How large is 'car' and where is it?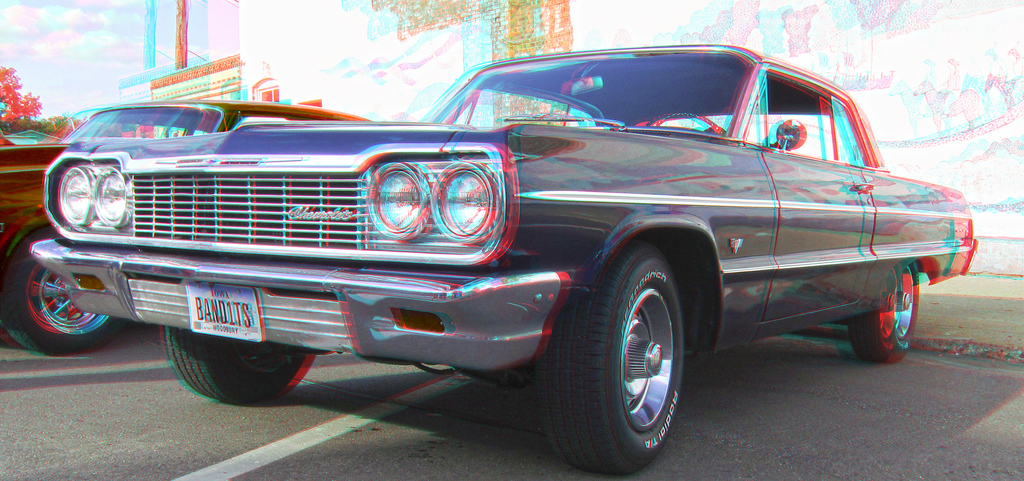
Bounding box: (0, 97, 371, 354).
